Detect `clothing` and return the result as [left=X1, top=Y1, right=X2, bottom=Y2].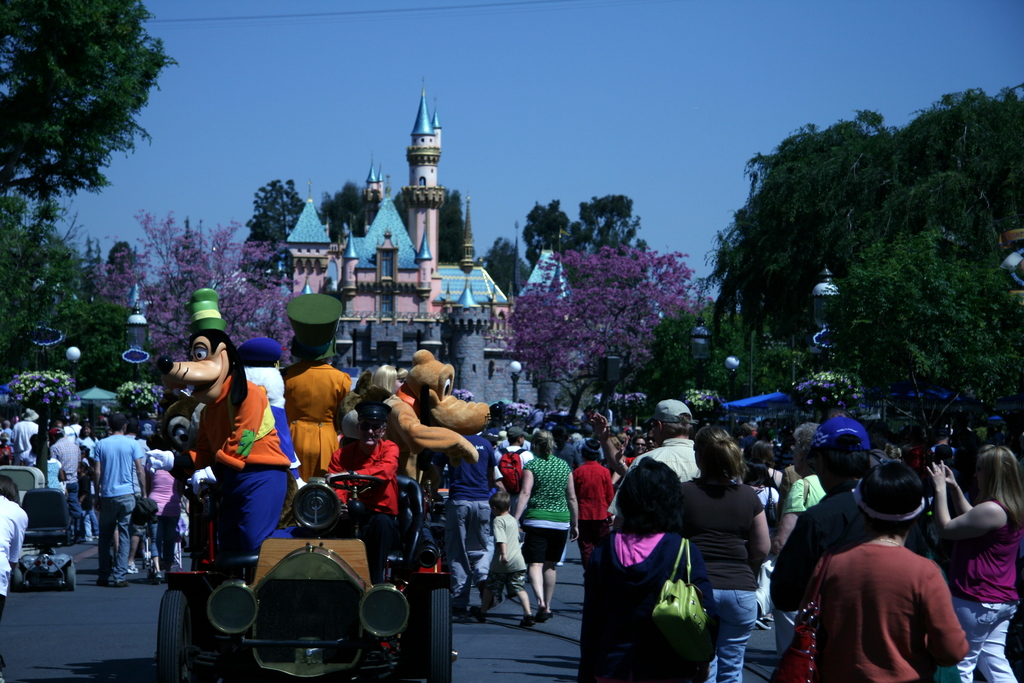
[left=321, top=436, right=398, bottom=523].
